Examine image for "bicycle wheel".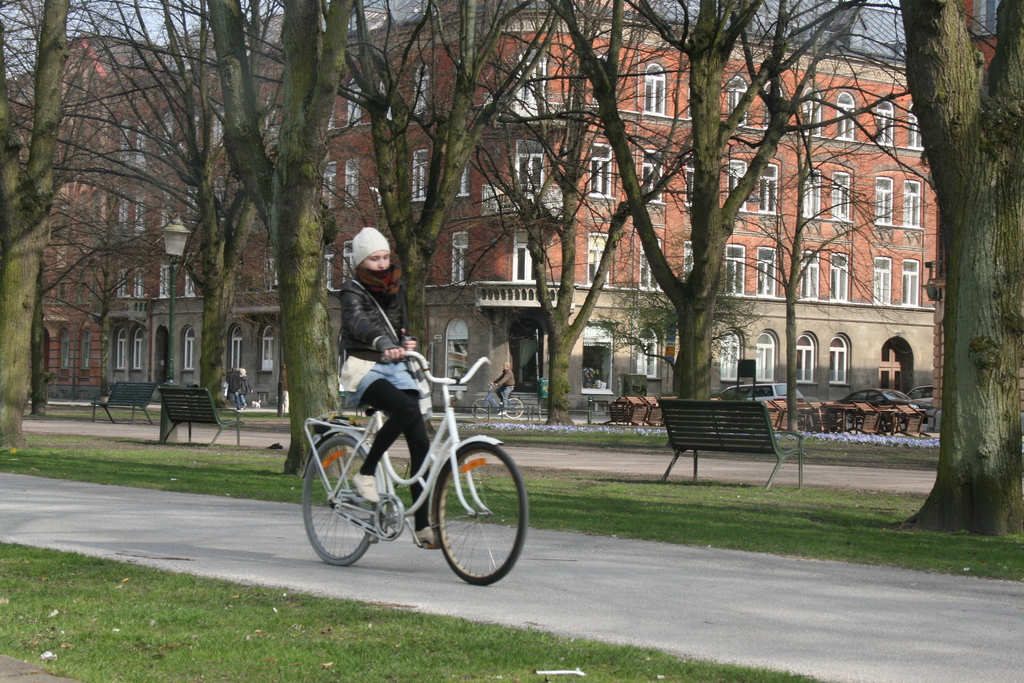
Examination result: 472, 397, 493, 416.
